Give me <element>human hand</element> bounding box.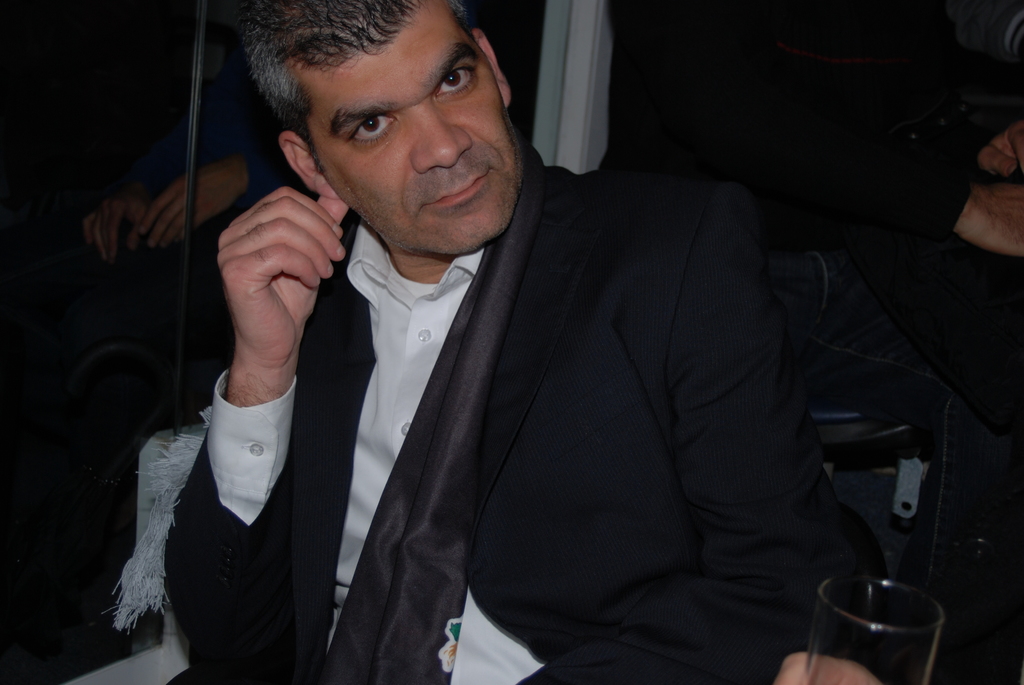
[x1=774, y1=654, x2=884, y2=684].
